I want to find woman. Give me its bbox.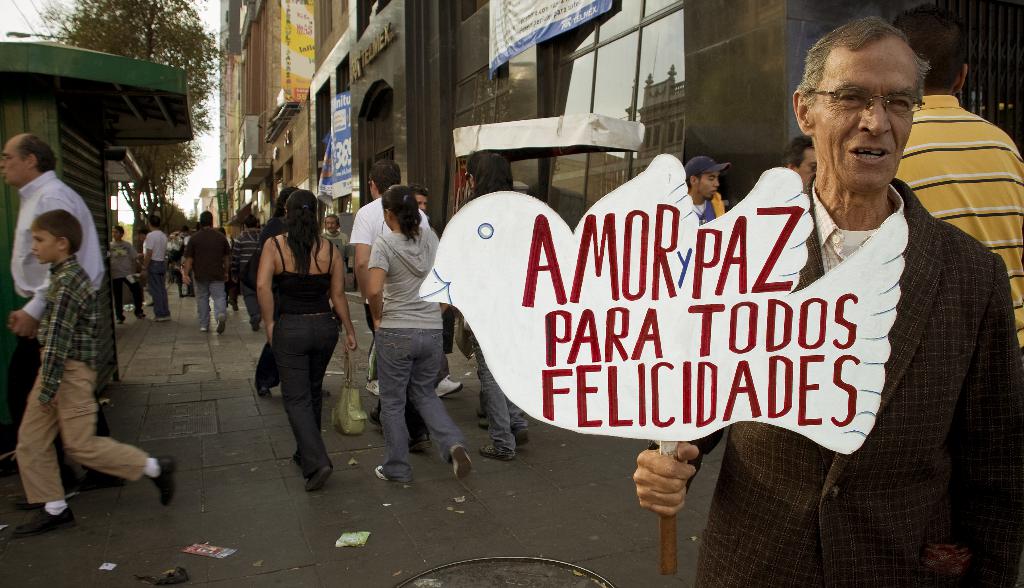
l=239, t=176, r=341, b=482.
